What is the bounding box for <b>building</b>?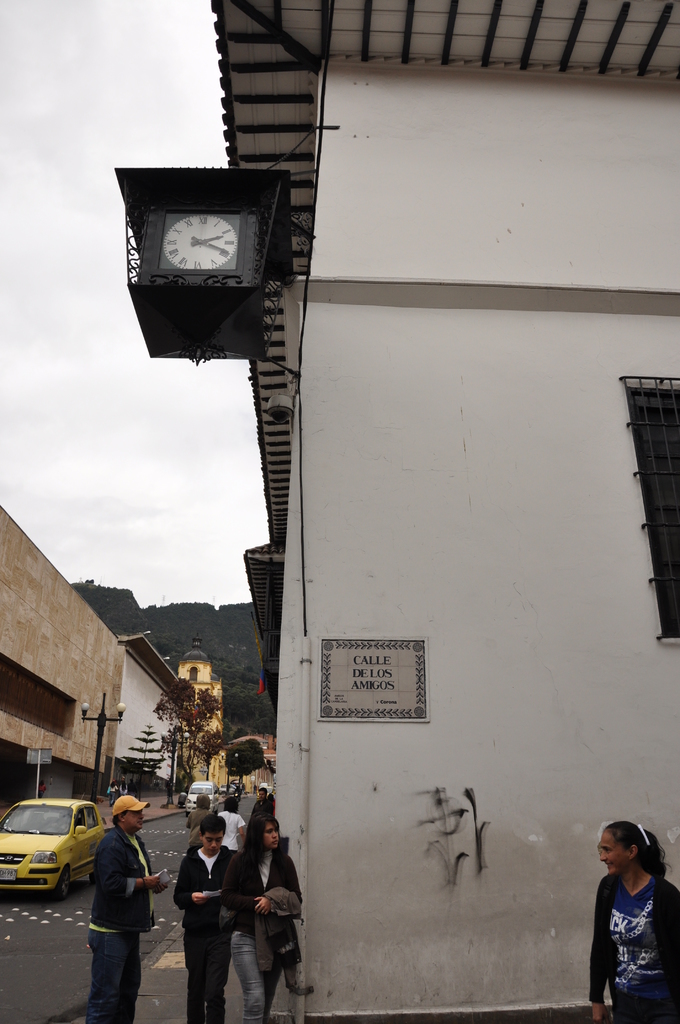
bbox(0, 505, 127, 772).
